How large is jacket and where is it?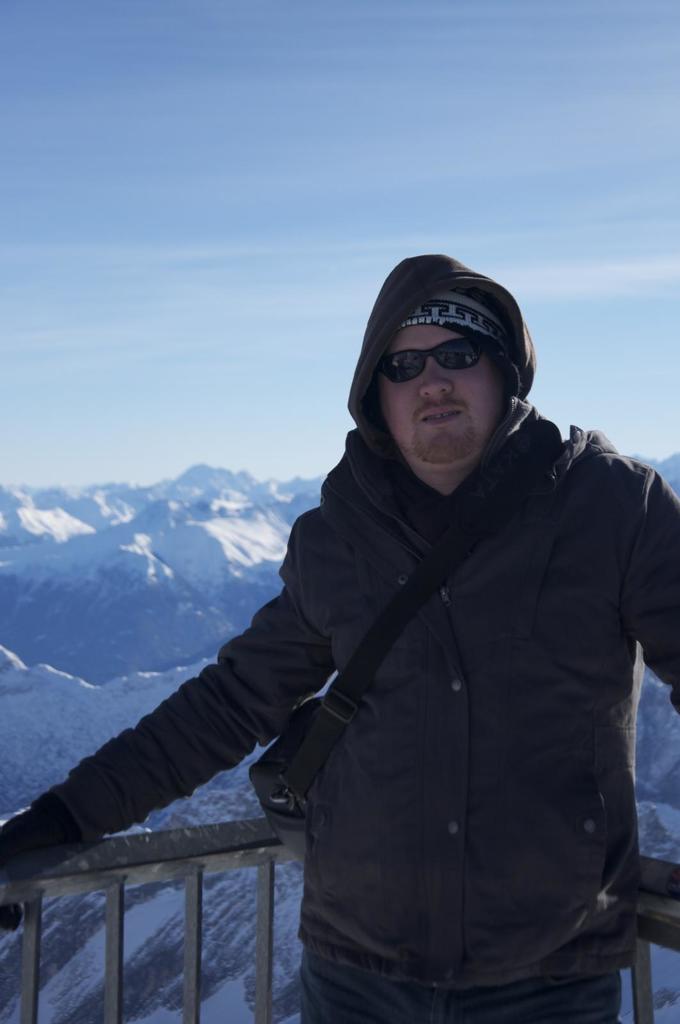
Bounding box: <region>0, 253, 679, 986</region>.
